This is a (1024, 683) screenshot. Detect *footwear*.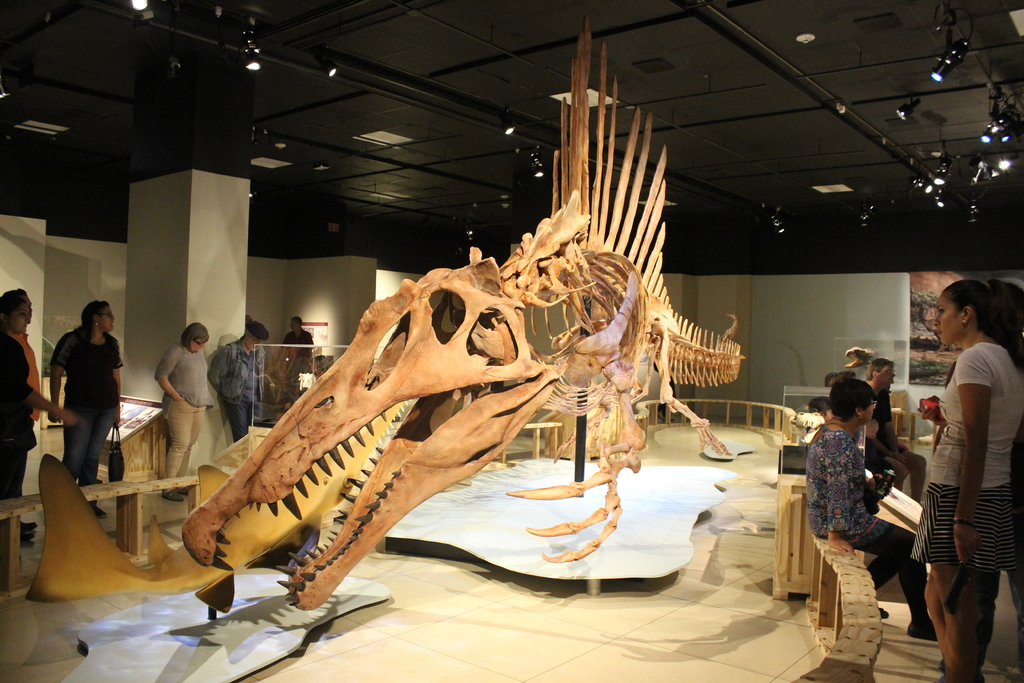
19:534:35:543.
